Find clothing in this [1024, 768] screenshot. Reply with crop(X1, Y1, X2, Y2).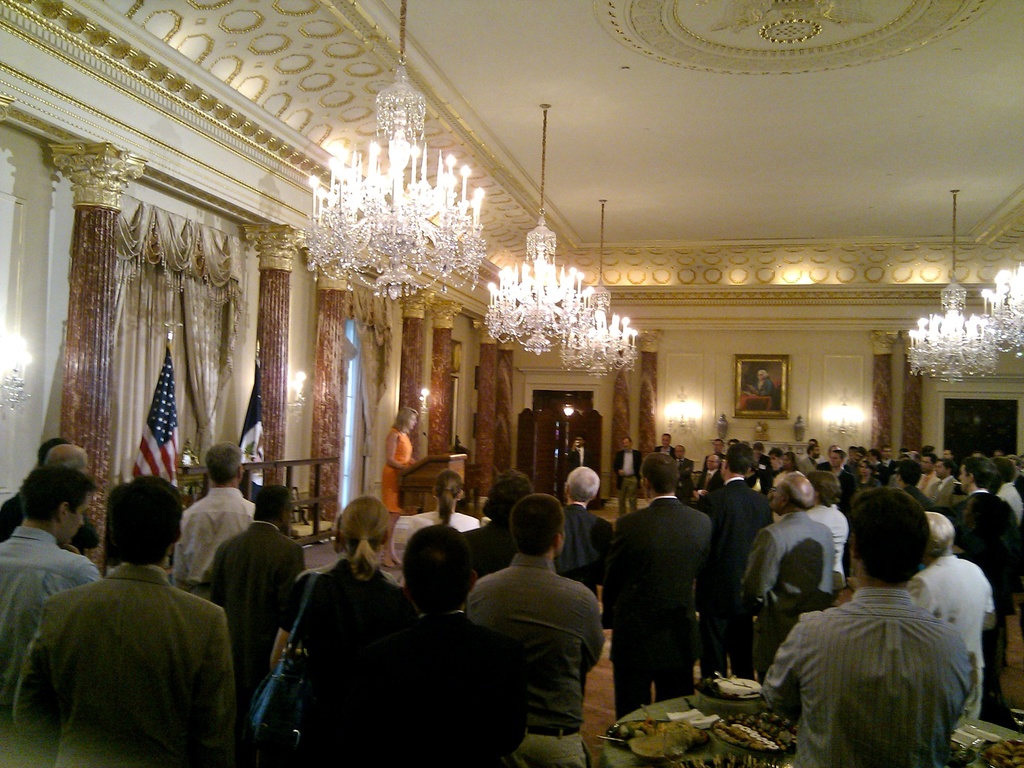
crop(561, 439, 593, 483).
